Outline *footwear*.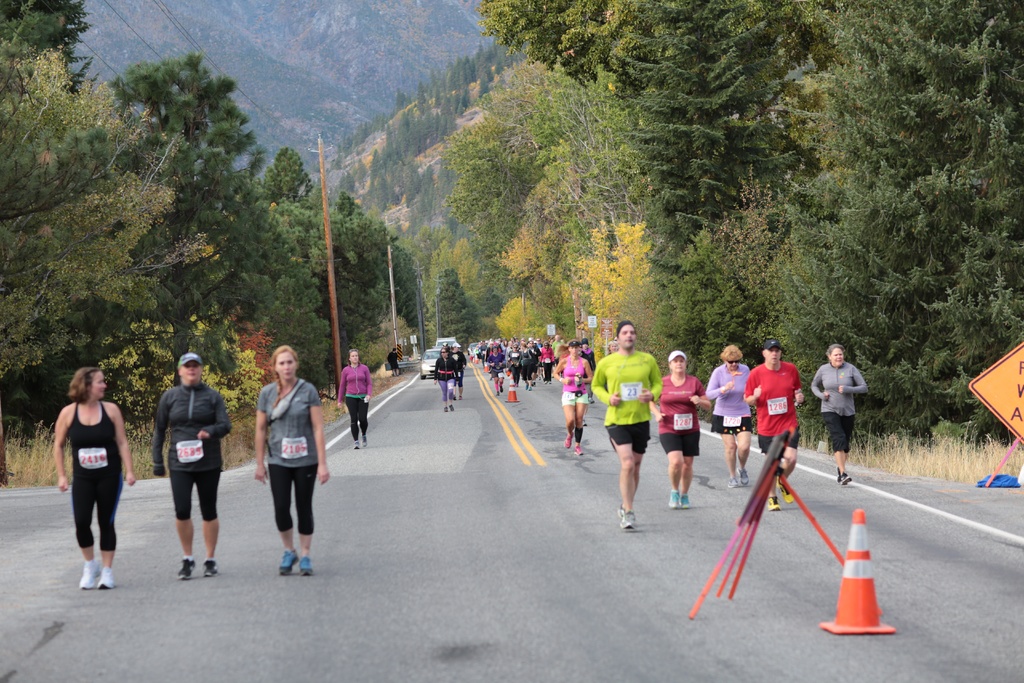
Outline: [left=621, top=511, right=635, bottom=531].
